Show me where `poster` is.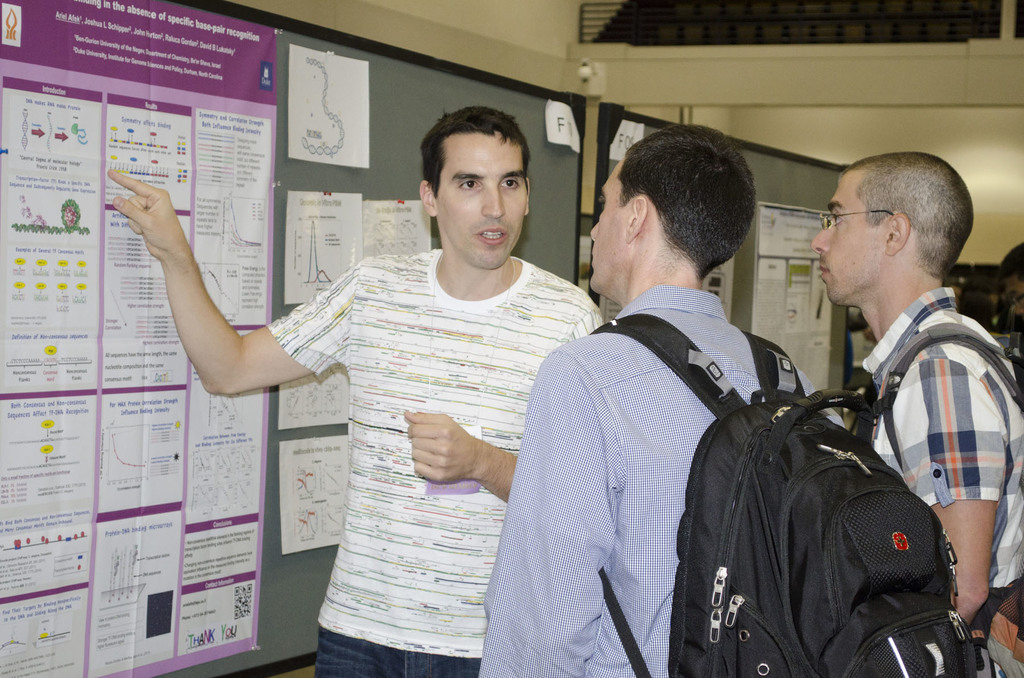
`poster` is at [left=360, top=198, right=434, bottom=262].
